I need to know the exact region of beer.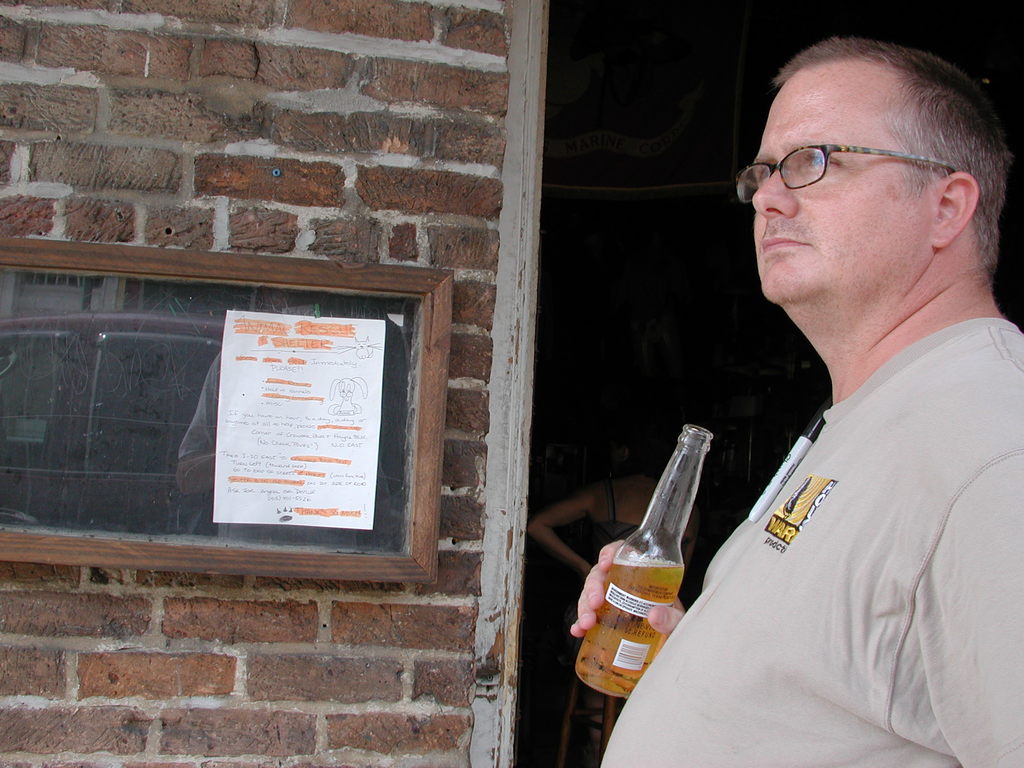
Region: Rect(578, 560, 687, 698).
